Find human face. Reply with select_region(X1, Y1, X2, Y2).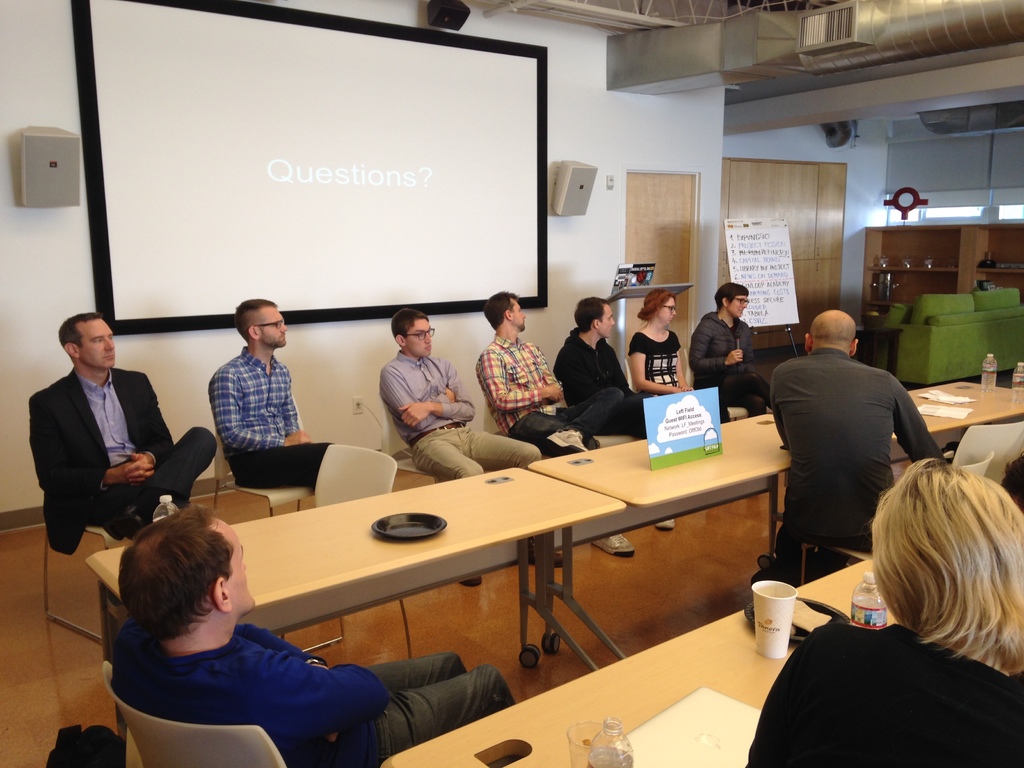
select_region(406, 314, 432, 357).
